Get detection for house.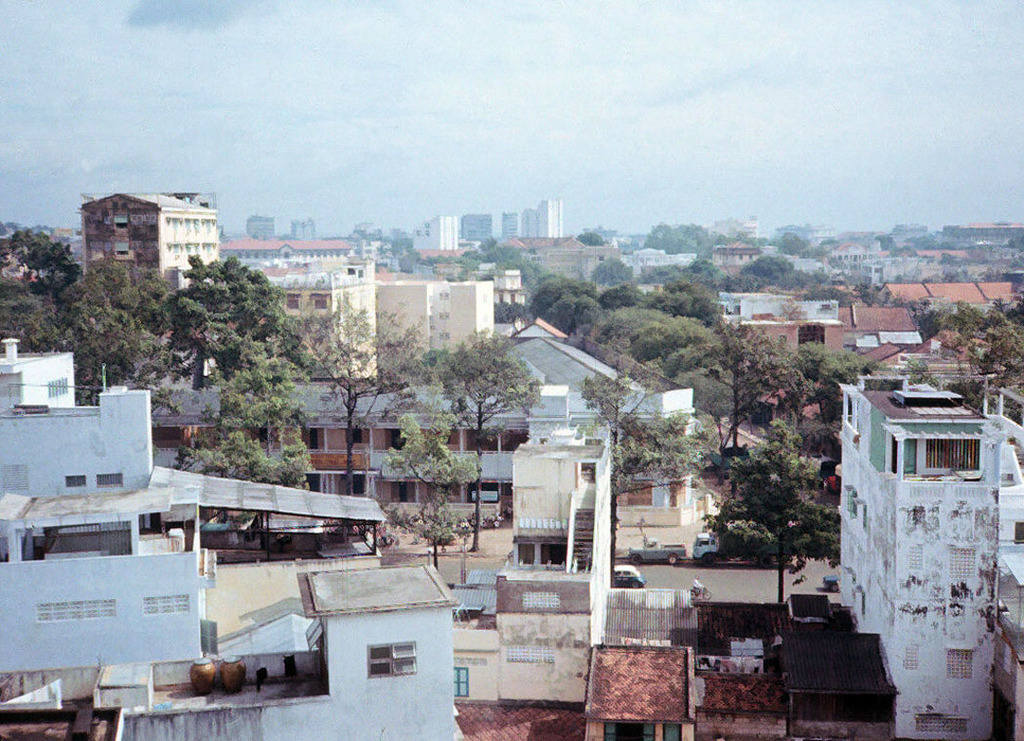
Detection: bbox=(835, 301, 923, 377).
